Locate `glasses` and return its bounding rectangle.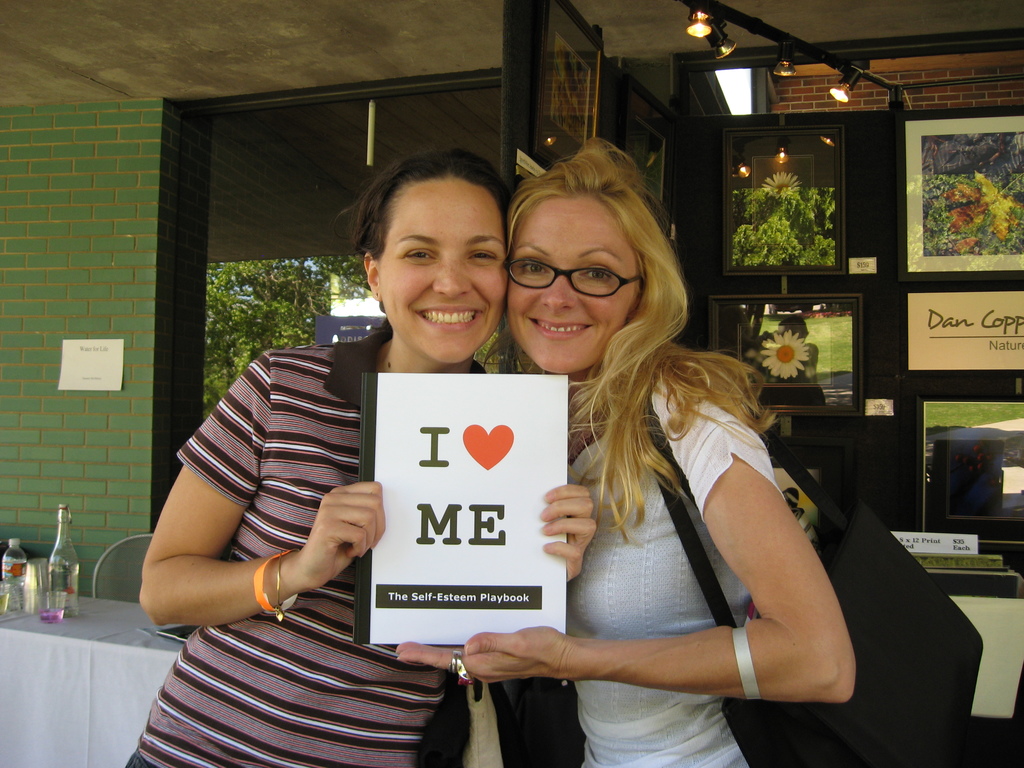
[505, 257, 641, 296].
